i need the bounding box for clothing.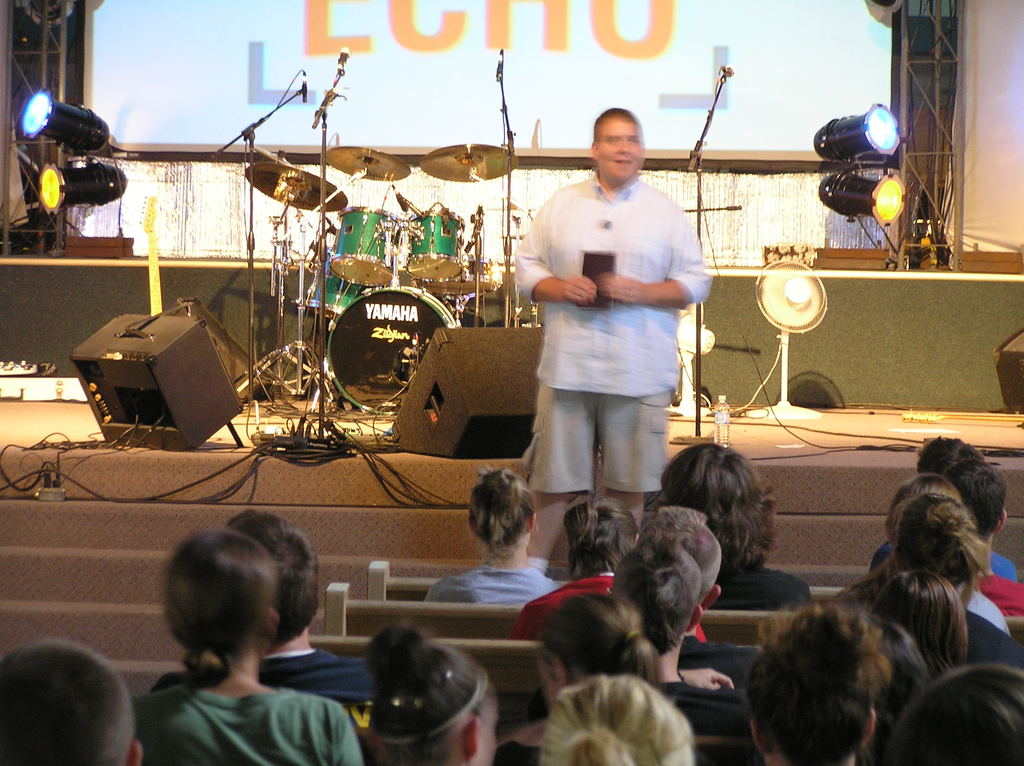
Here it is: rect(520, 129, 714, 493).
